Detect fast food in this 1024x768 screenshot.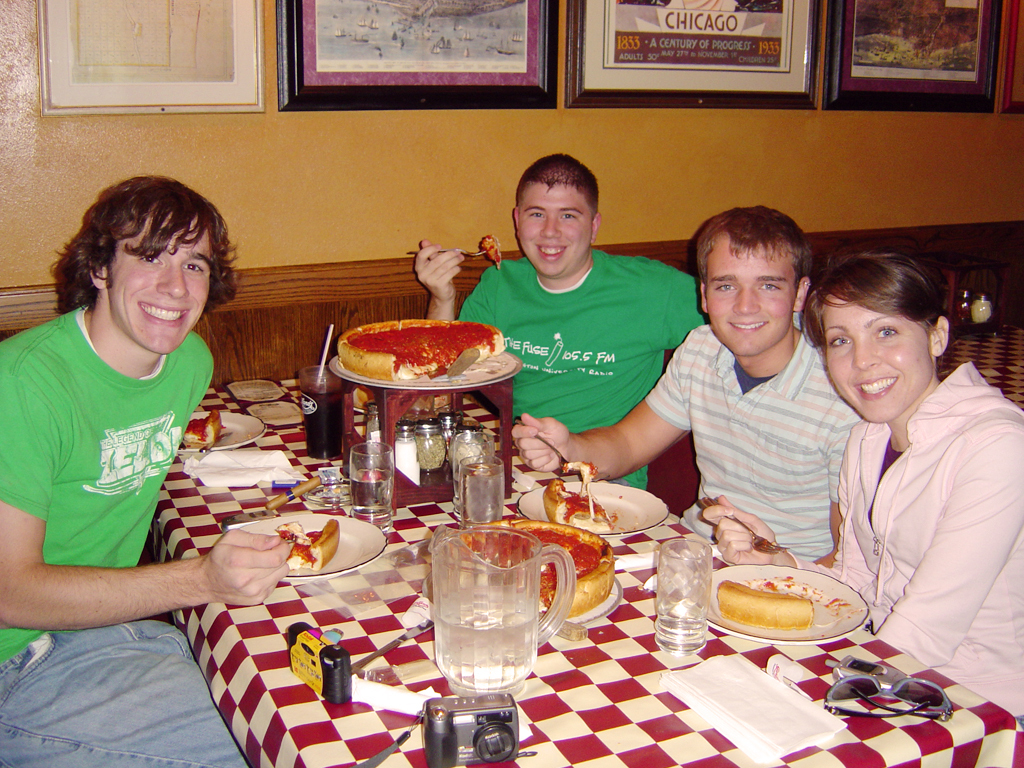
Detection: locate(478, 232, 505, 265).
